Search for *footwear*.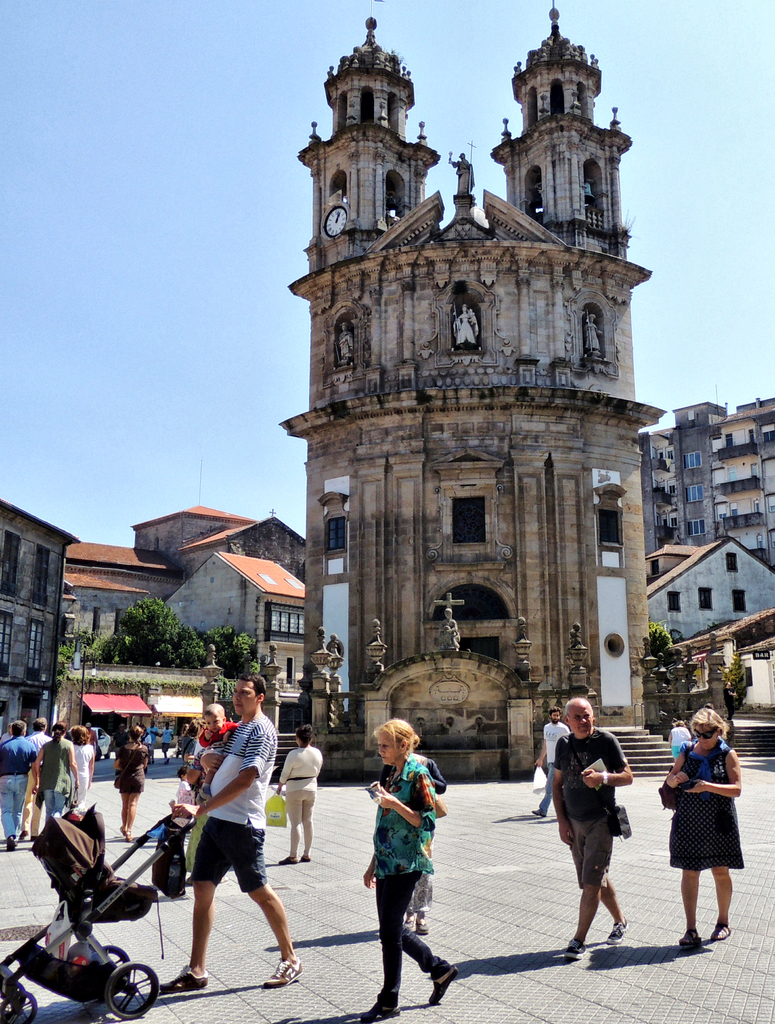
Found at x1=361, y1=998, x2=401, y2=1023.
